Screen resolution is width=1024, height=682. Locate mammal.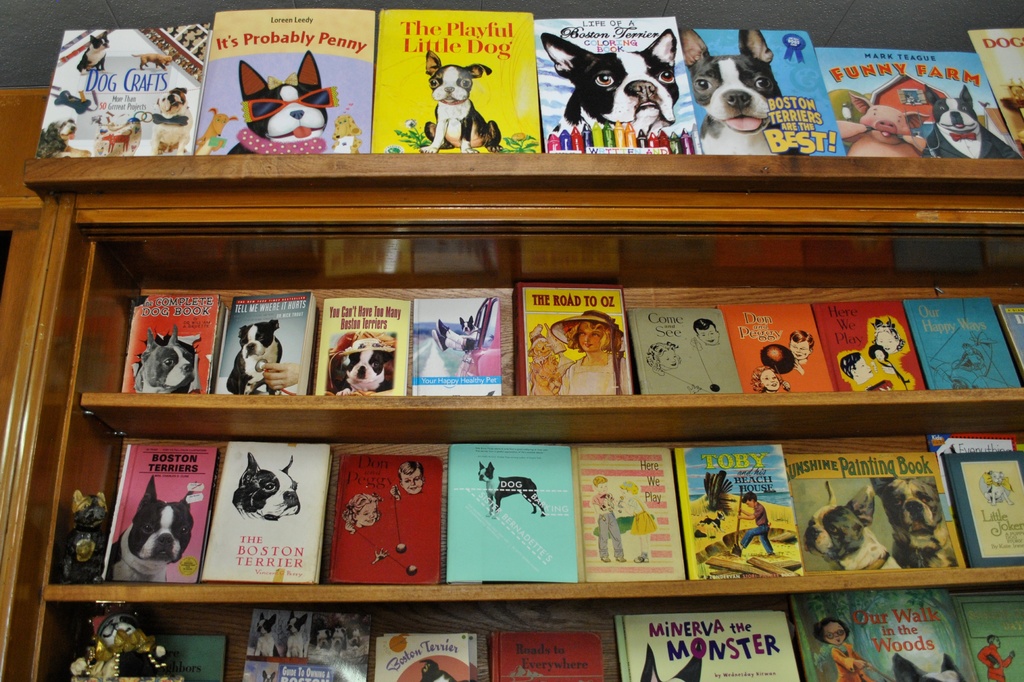
BBox(866, 469, 960, 565).
